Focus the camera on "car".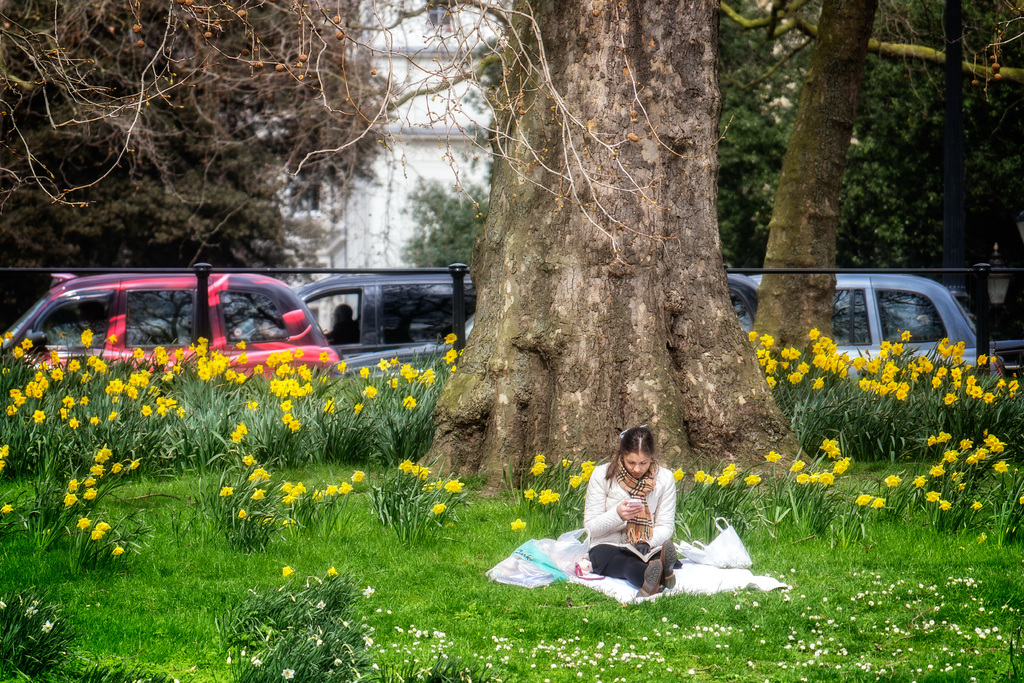
Focus region: 241, 267, 479, 358.
